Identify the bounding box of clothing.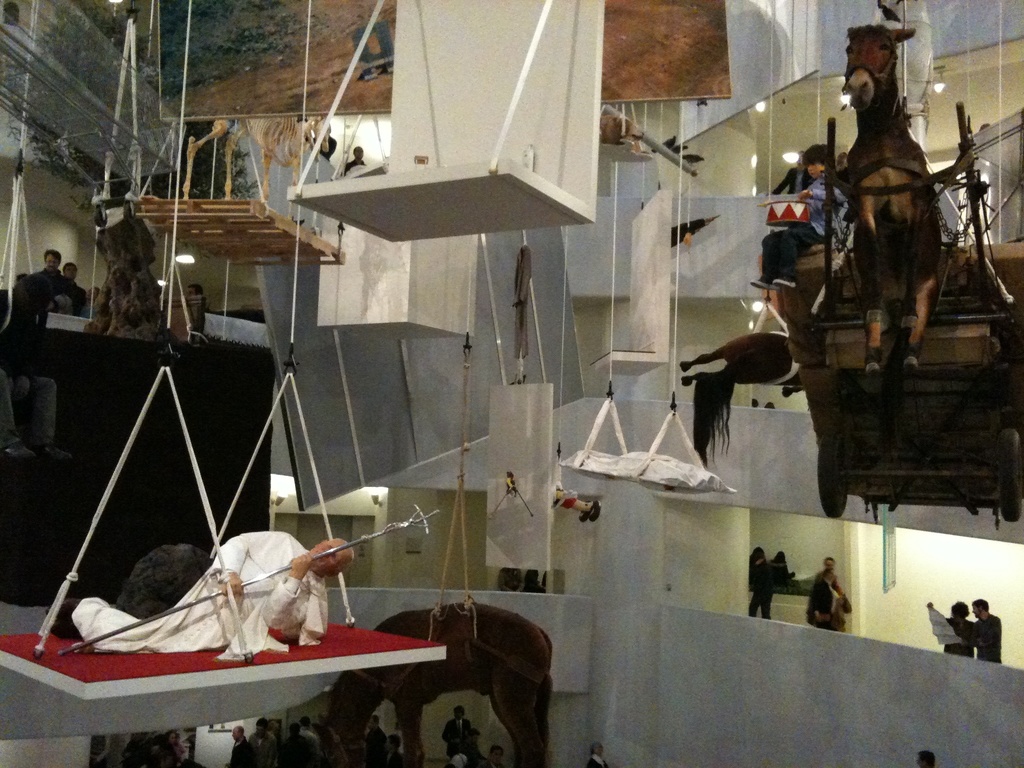
123/735/188/767.
